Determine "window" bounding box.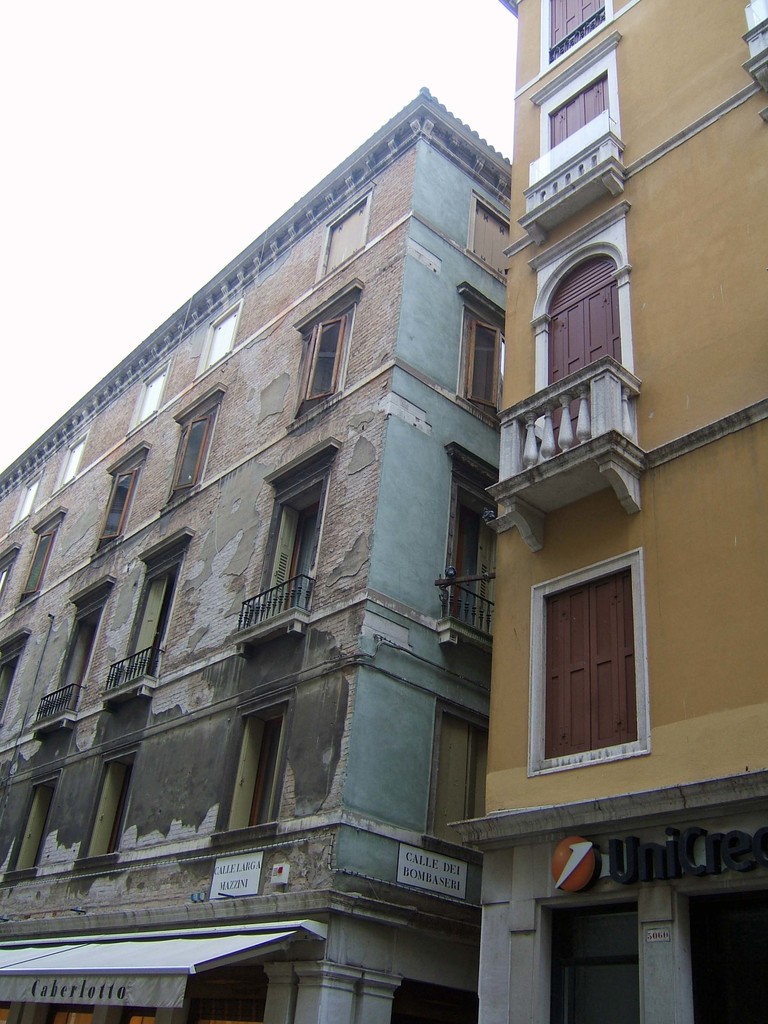
Determined: locate(55, 433, 88, 492).
